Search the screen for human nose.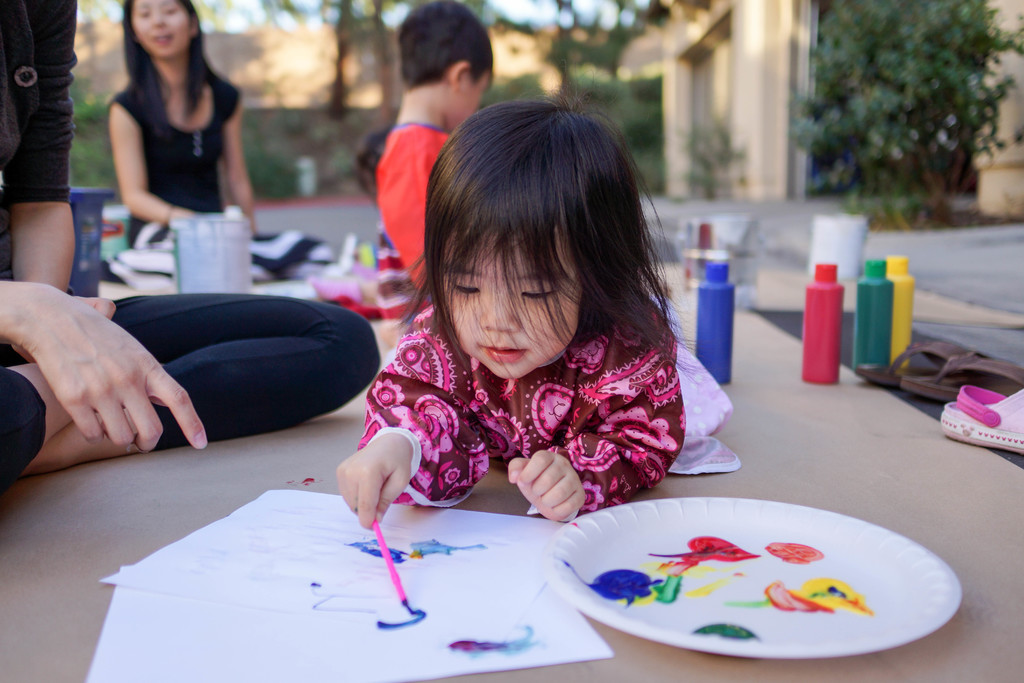
Found at (x1=481, y1=297, x2=515, y2=331).
